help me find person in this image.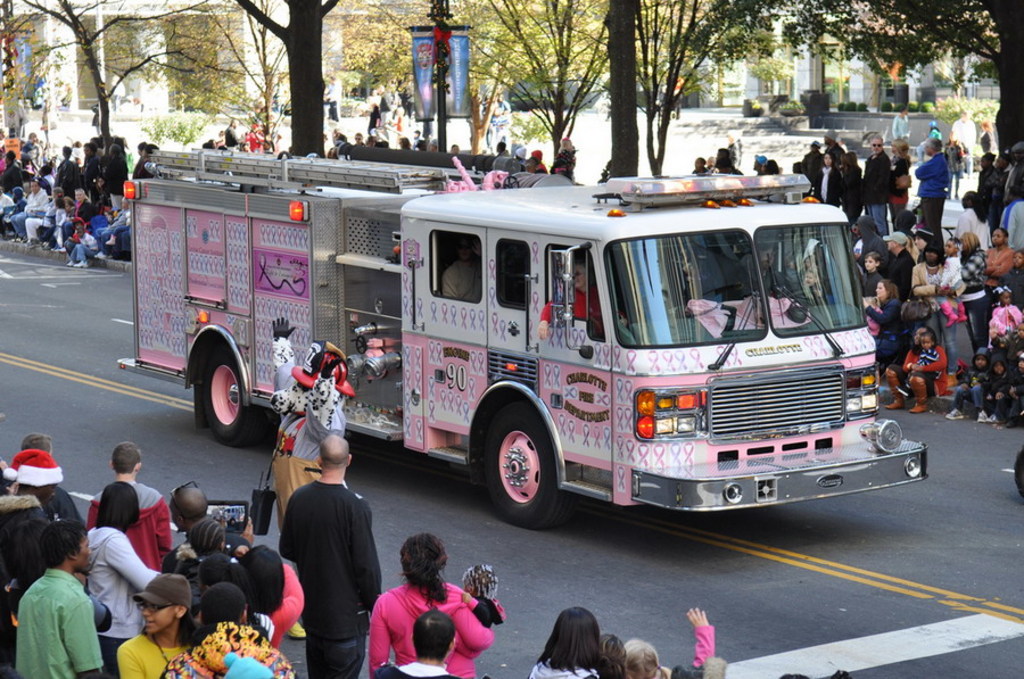
Found it: bbox=[132, 142, 160, 185].
